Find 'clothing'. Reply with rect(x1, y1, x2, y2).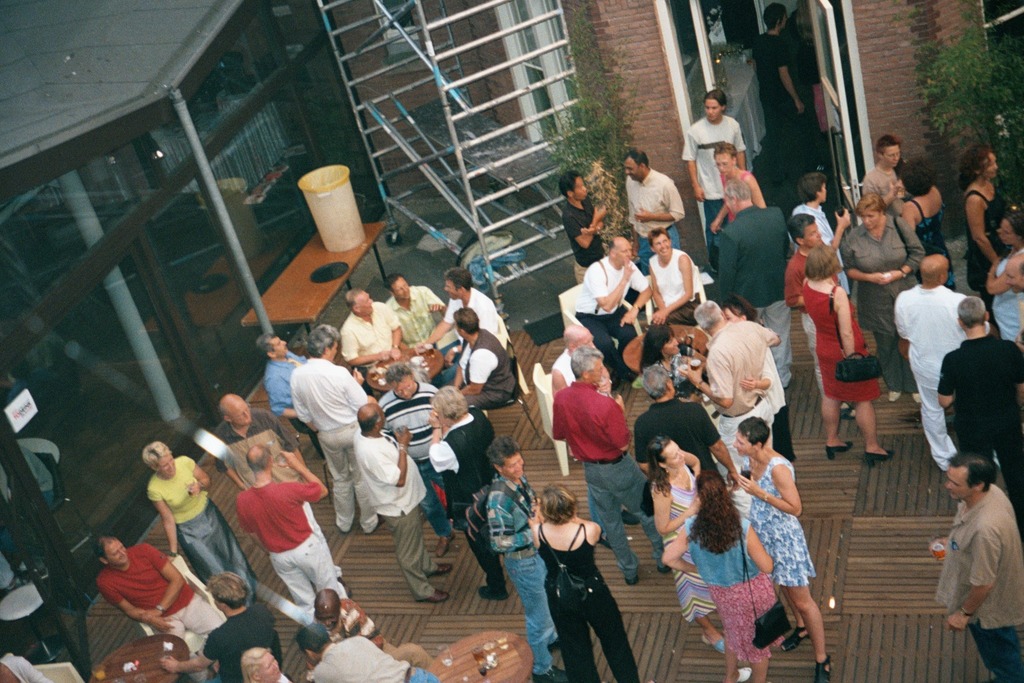
rect(237, 480, 348, 618).
